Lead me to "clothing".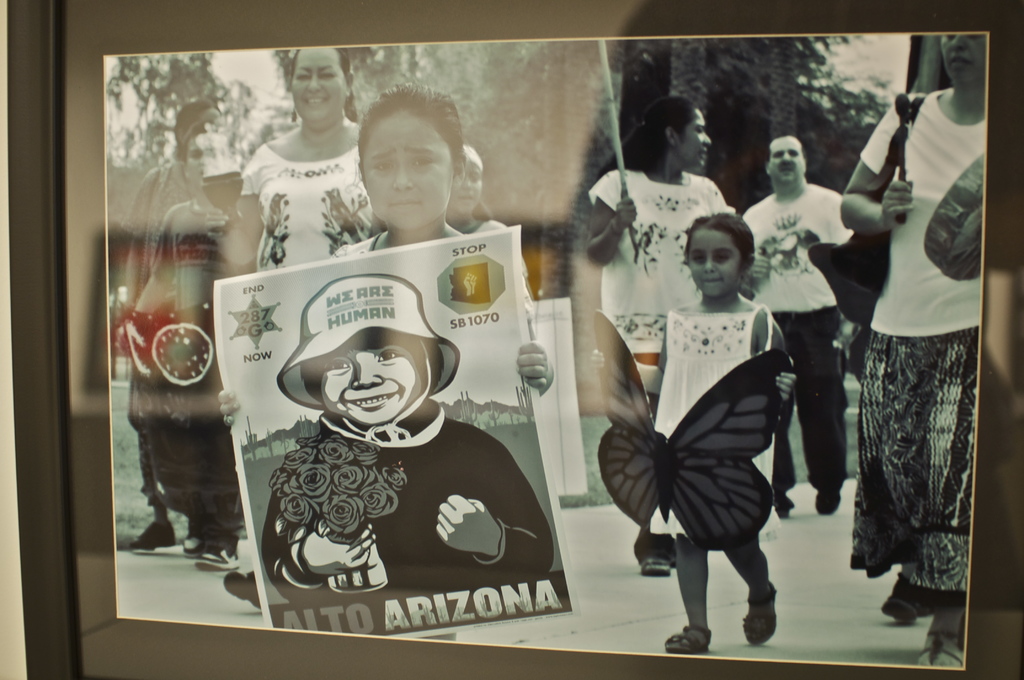
Lead to left=849, top=79, right=977, bottom=599.
